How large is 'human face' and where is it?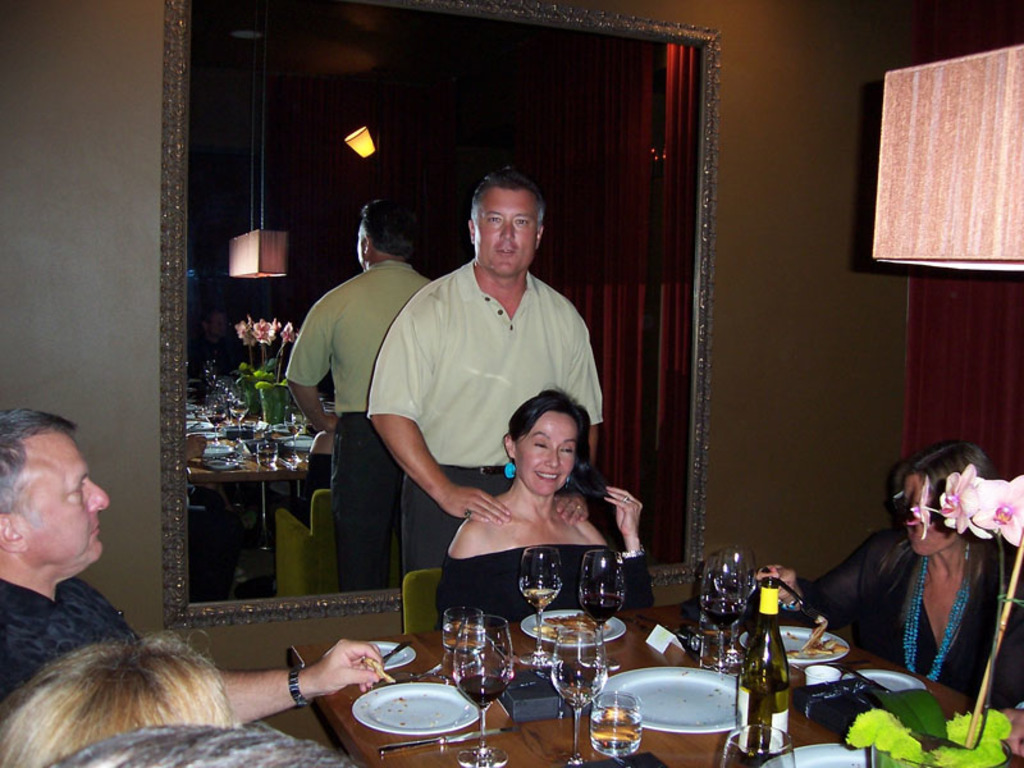
Bounding box: box(906, 475, 957, 553).
